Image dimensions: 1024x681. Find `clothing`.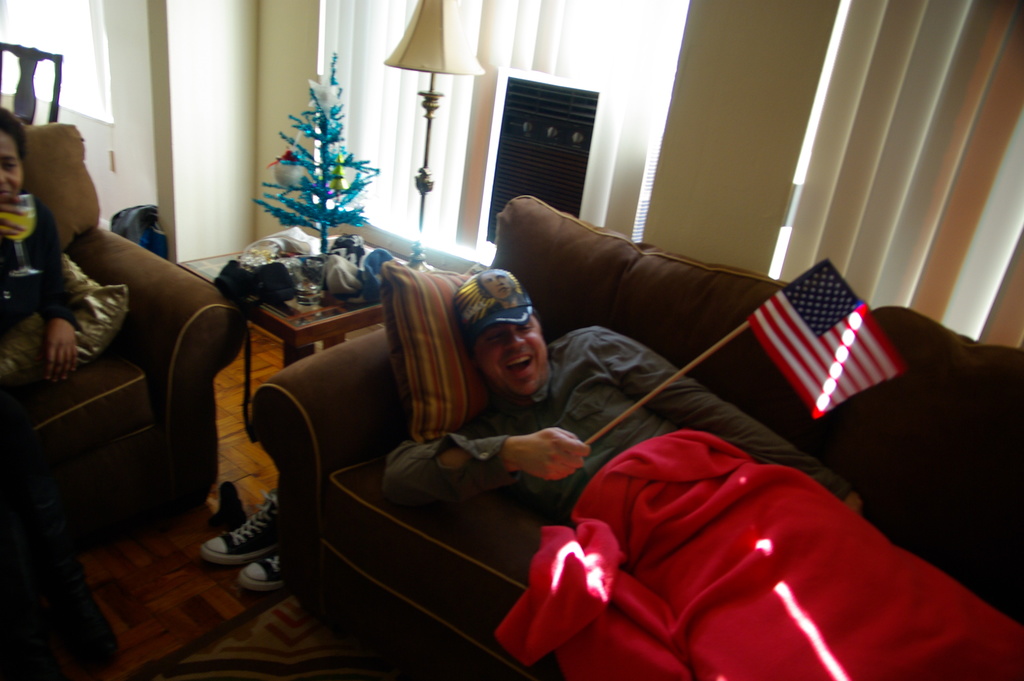
Rect(503, 337, 986, 670).
